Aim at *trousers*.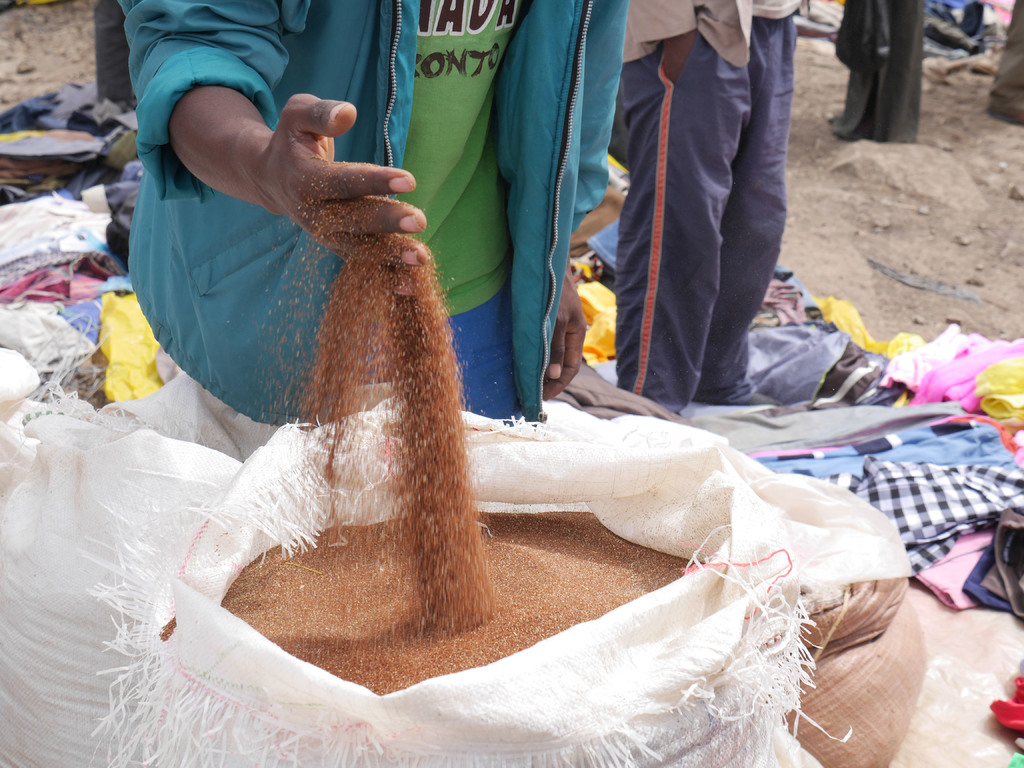
Aimed at BBox(397, 275, 526, 417).
